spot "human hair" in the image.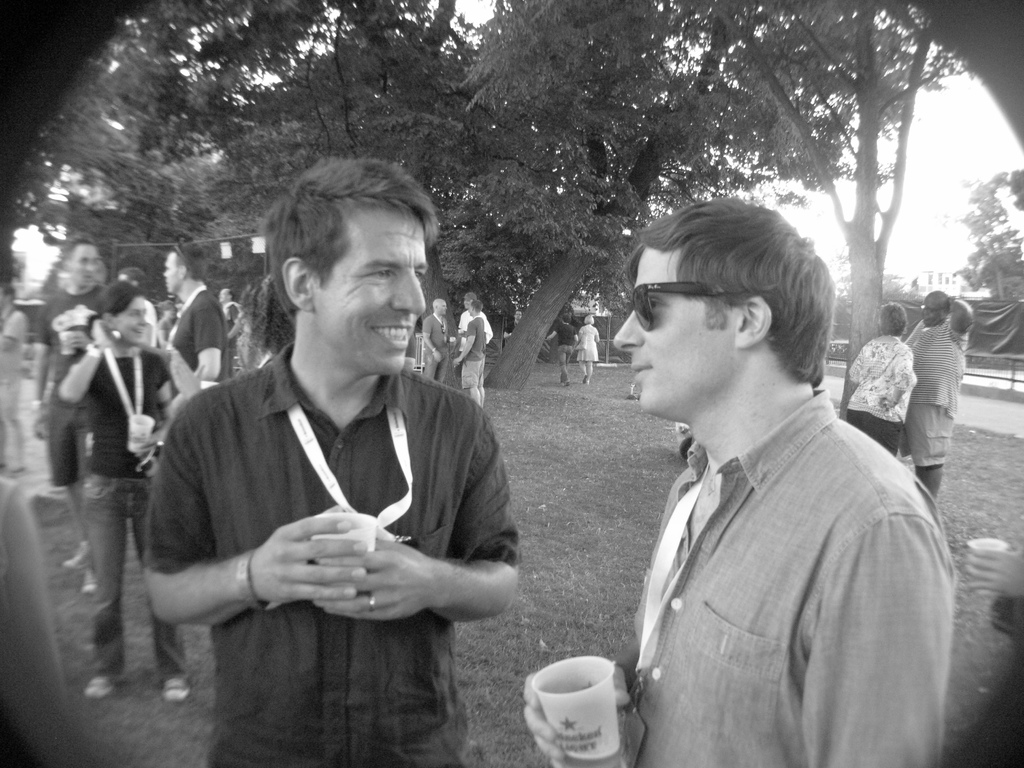
"human hair" found at bbox=(585, 316, 594, 323).
